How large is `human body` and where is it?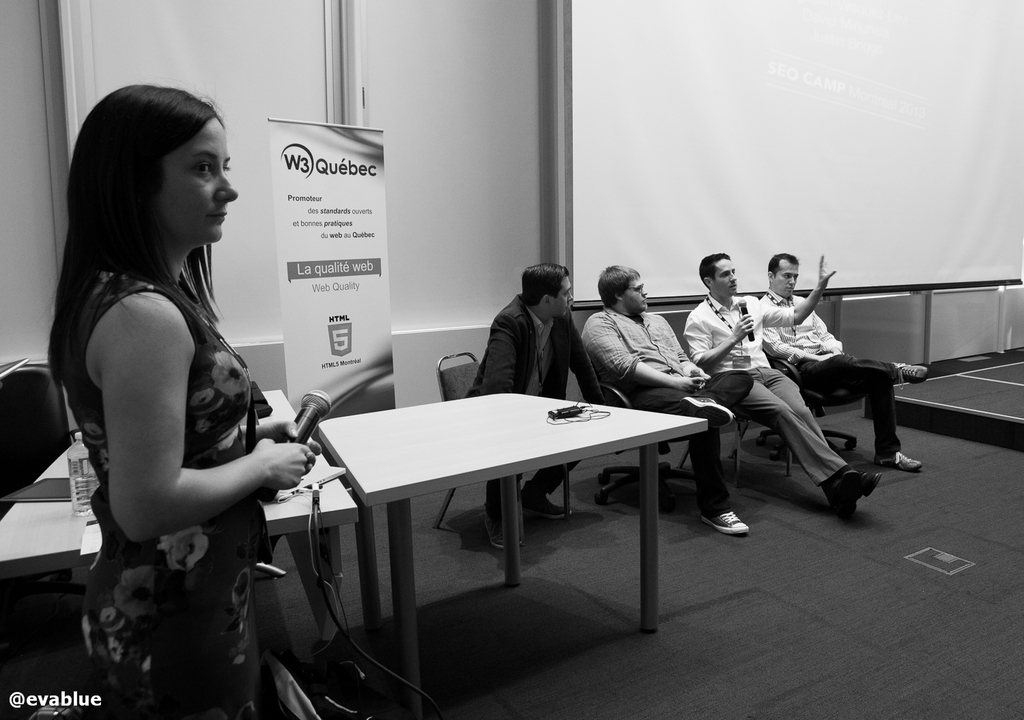
Bounding box: x1=751 y1=249 x2=930 y2=474.
